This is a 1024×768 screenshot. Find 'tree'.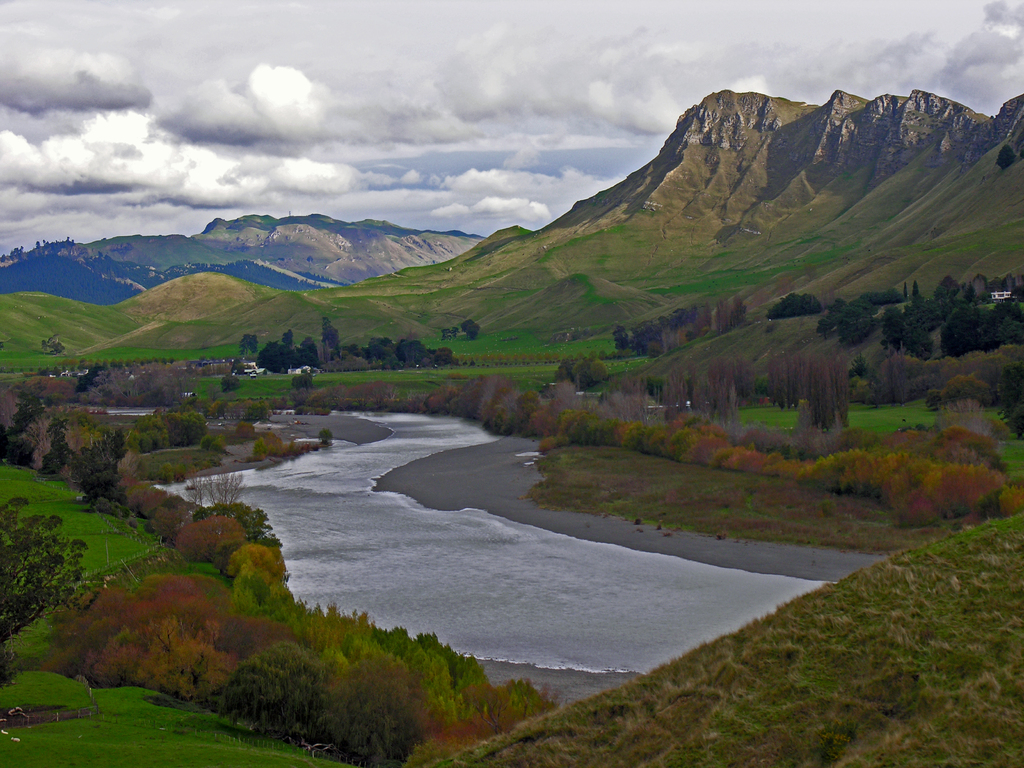
Bounding box: 570 358 609 390.
